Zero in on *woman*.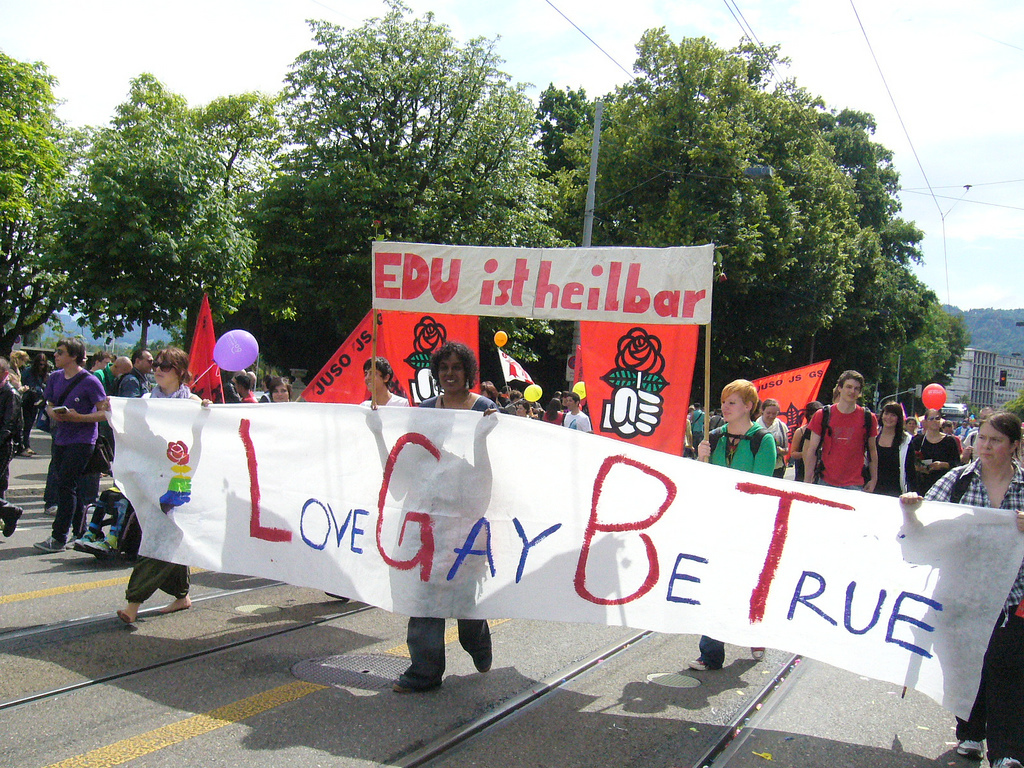
Zeroed in: <region>904, 406, 956, 497</region>.
